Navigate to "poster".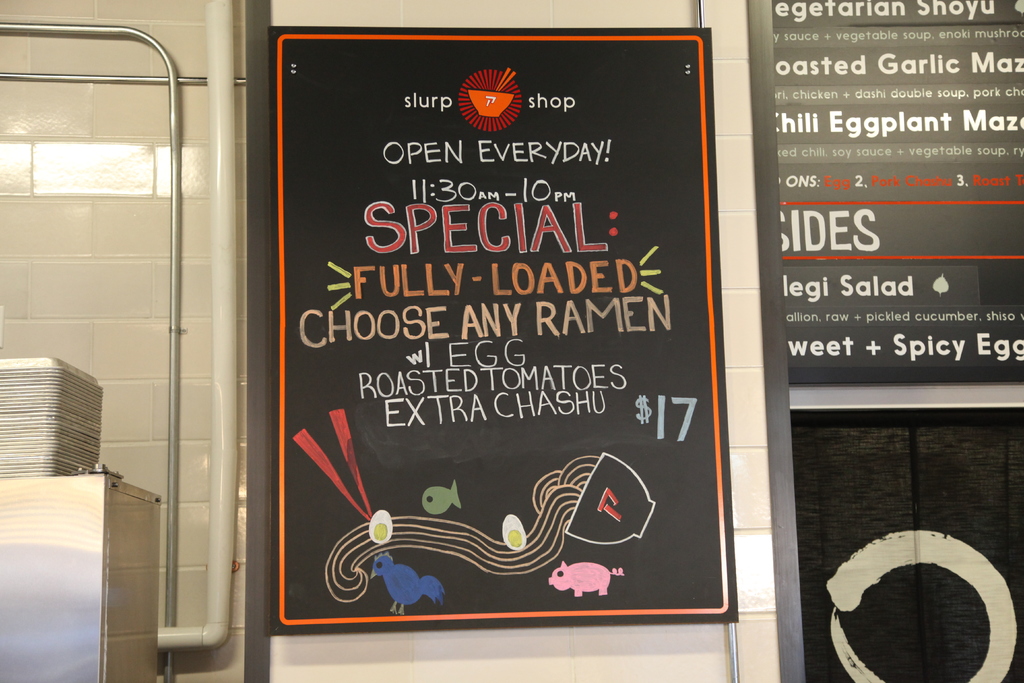
Navigation target: region(252, 24, 735, 636).
